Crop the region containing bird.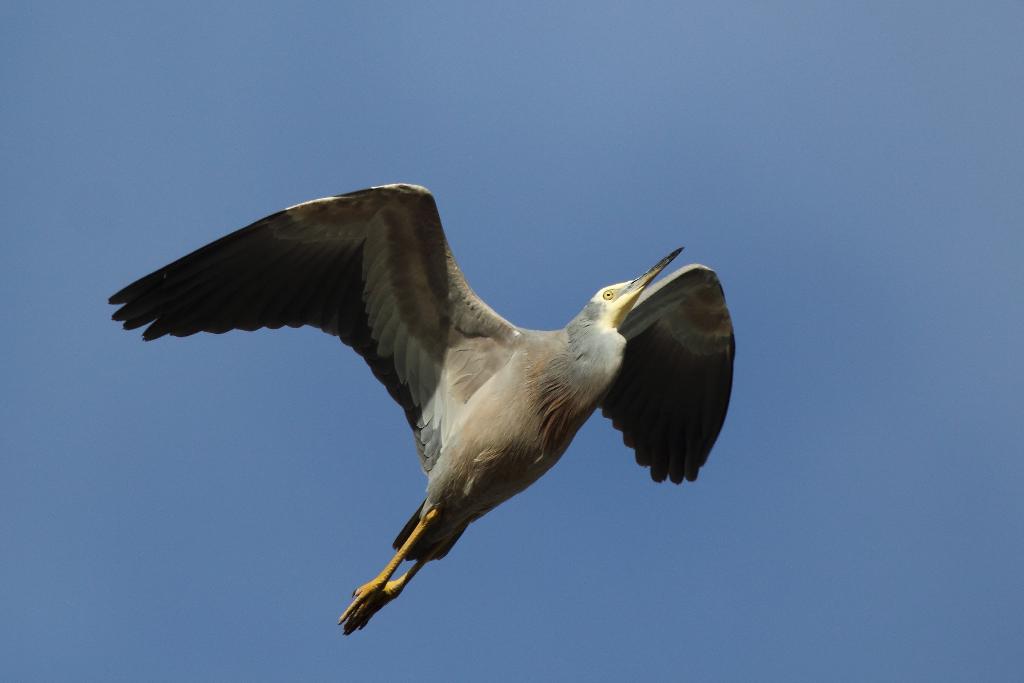
Crop region: 76,196,723,651.
